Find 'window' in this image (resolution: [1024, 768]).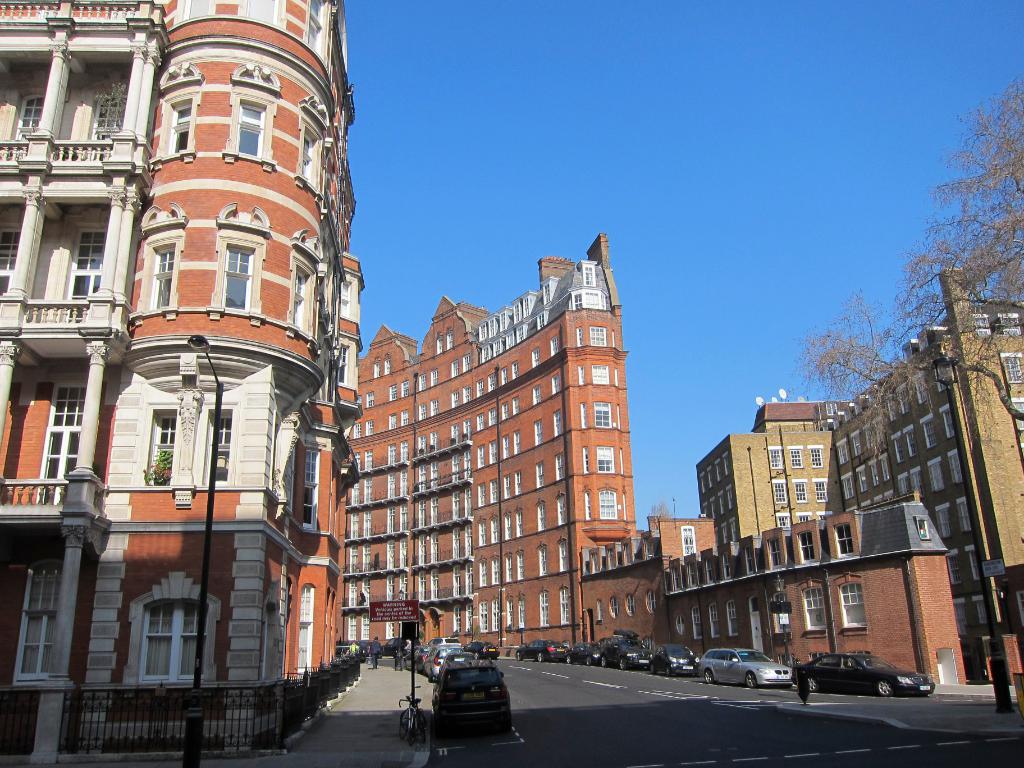
<box>1000,313,1021,337</box>.
